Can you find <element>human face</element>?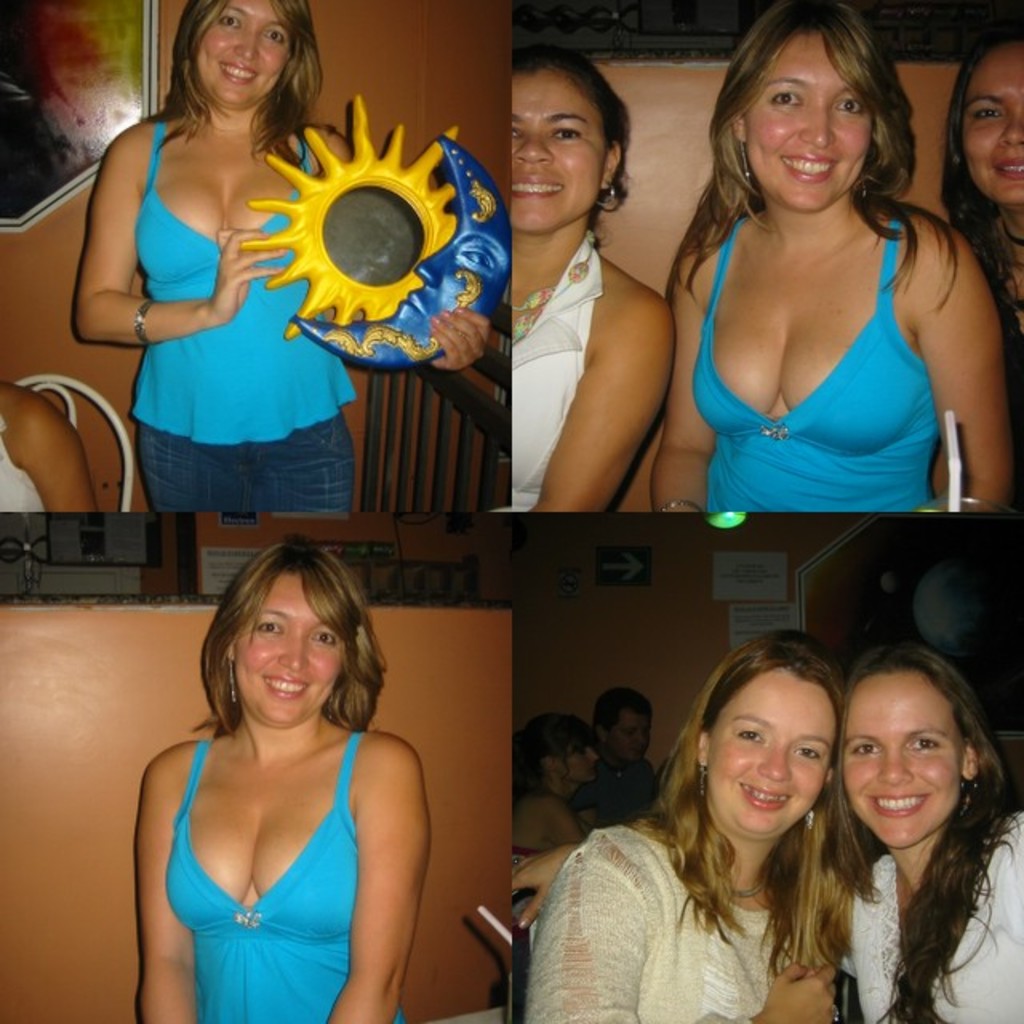
Yes, bounding box: (962, 35, 1022, 213).
